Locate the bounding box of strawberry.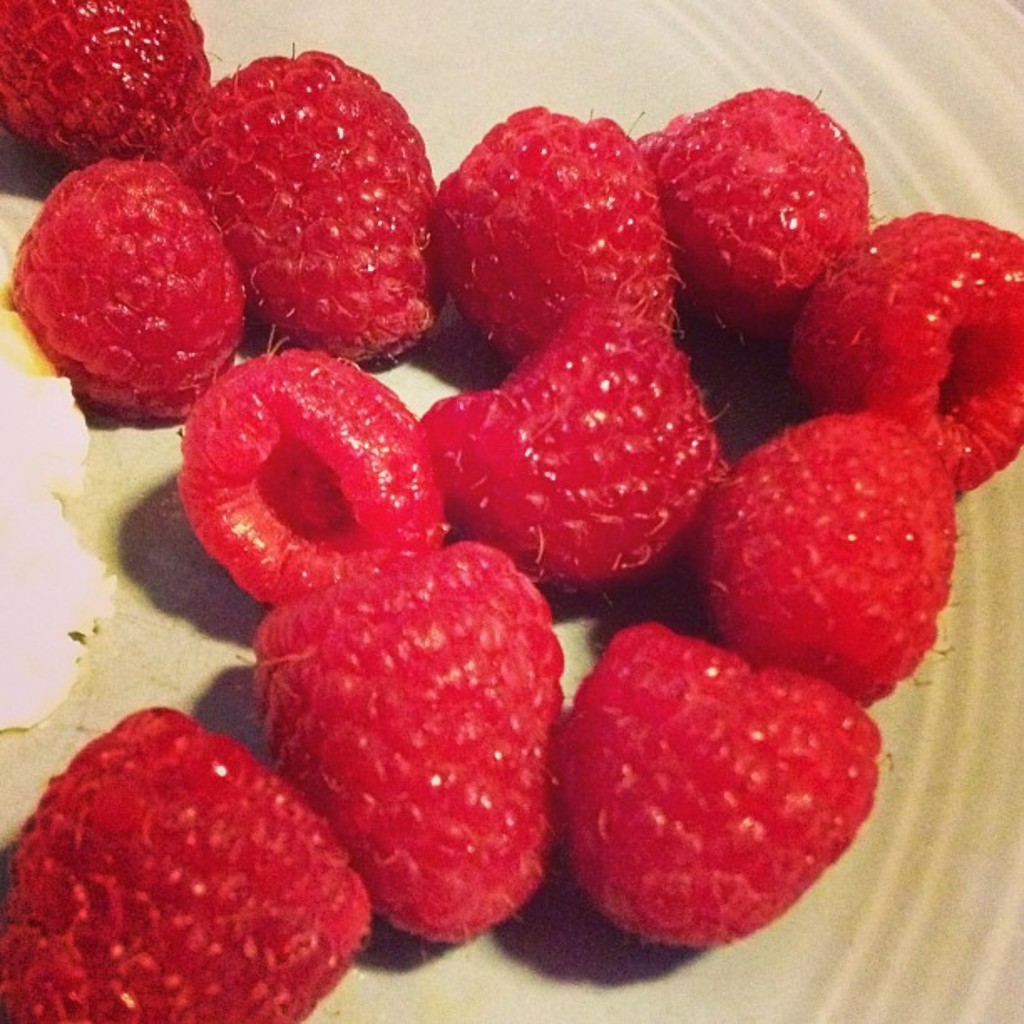
Bounding box: (x1=425, y1=100, x2=714, y2=381).
